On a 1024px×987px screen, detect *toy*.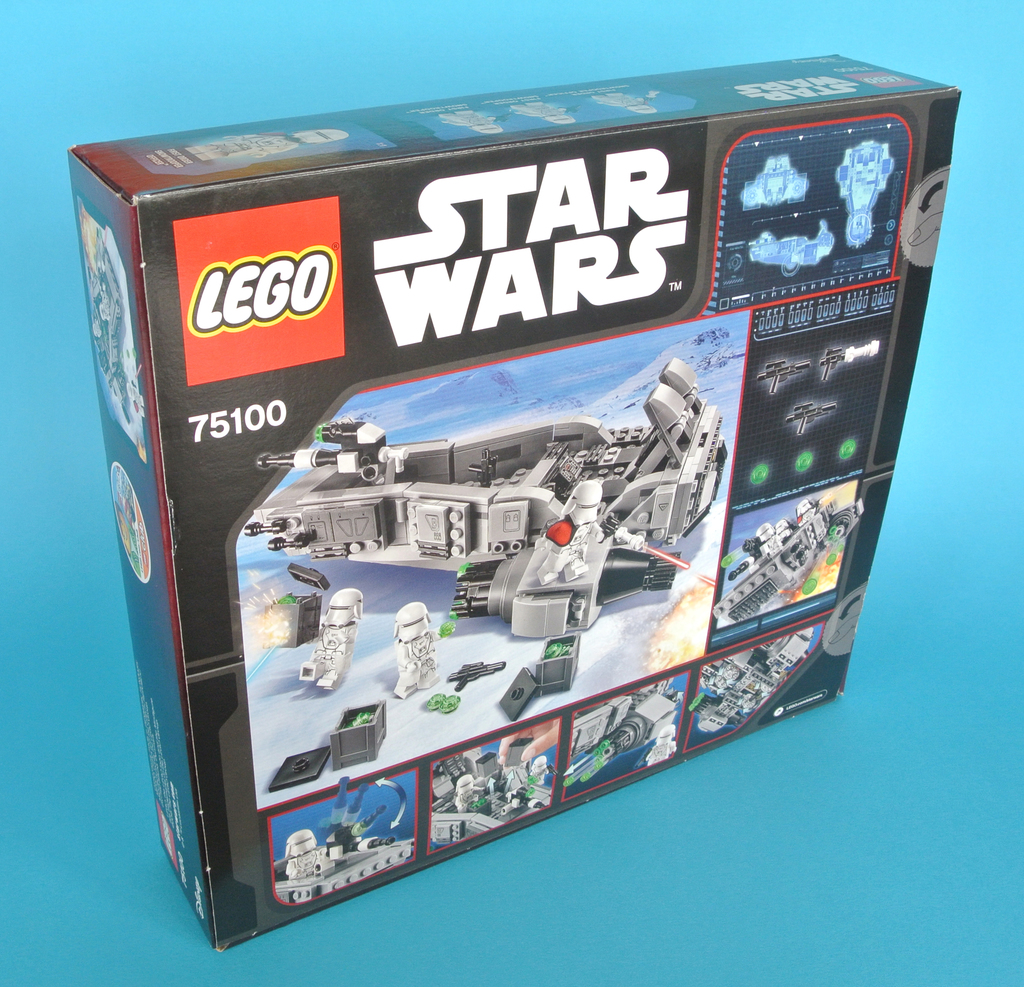
pyautogui.locateOnScreen(269, 747, 333, 789).
